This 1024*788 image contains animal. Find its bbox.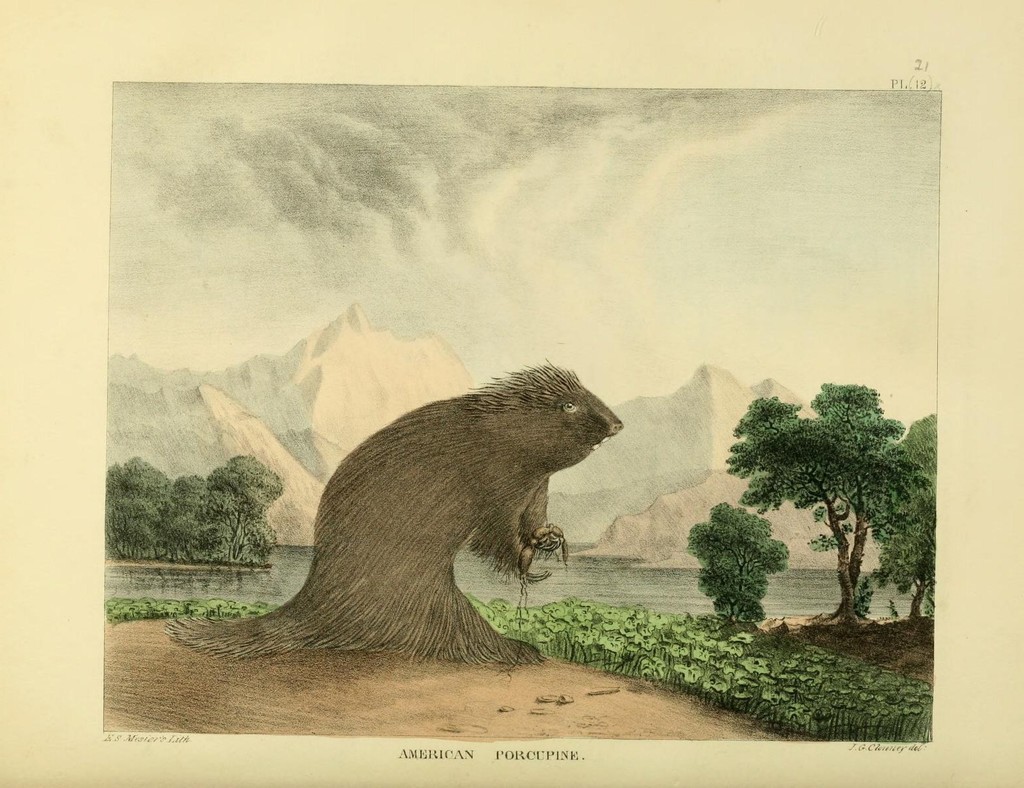
box(162, 351, 624, 670).
